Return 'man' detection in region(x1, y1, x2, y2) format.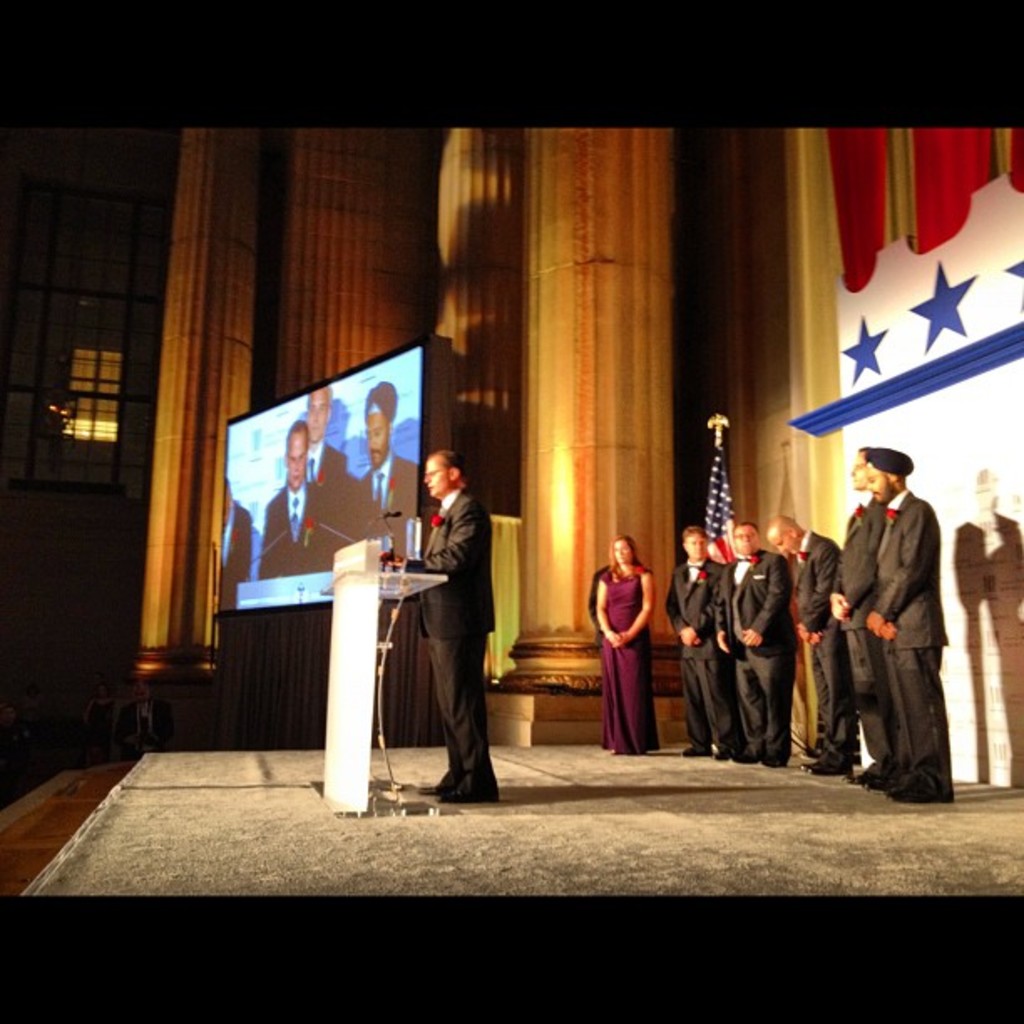
region(298, 383, 358, 490).
